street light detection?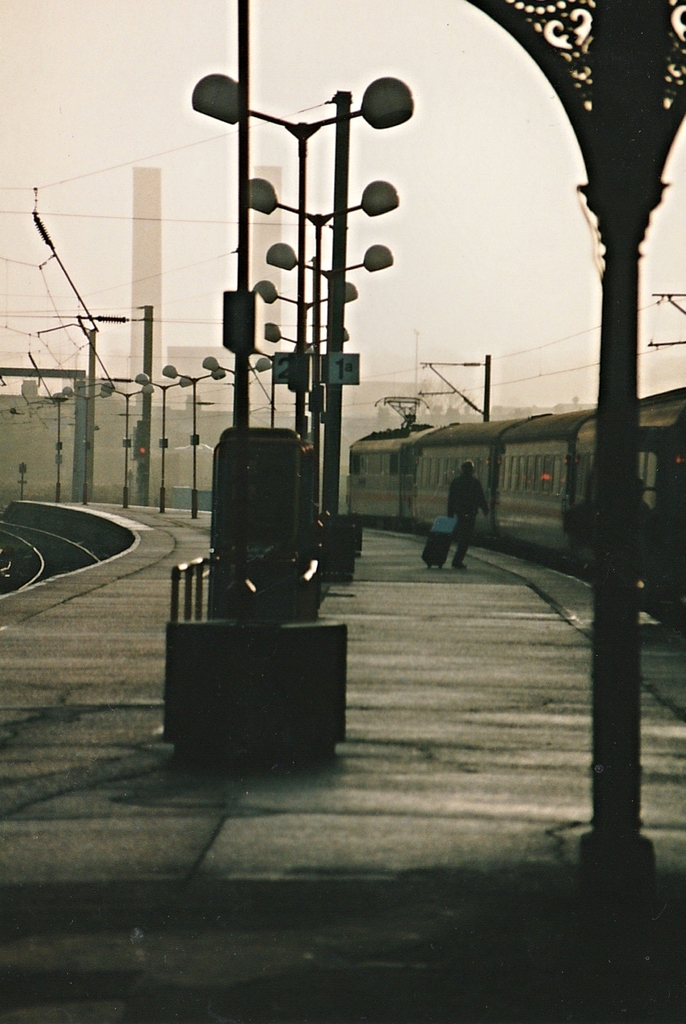
(left=159, top=358, right=227, bottom=515)
